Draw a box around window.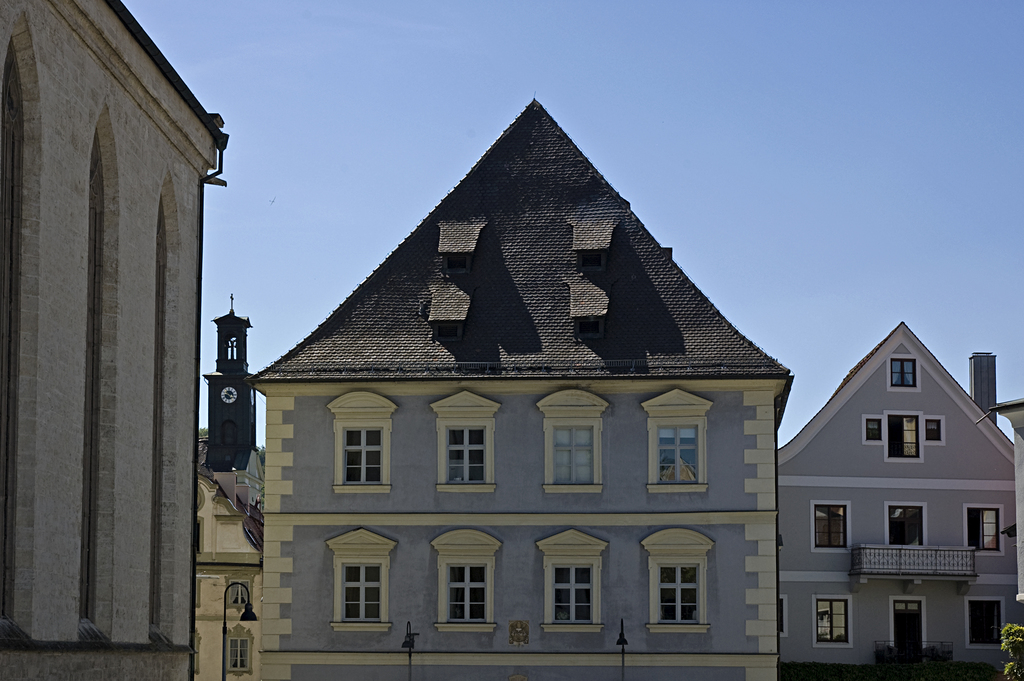
340,423,385,488.
